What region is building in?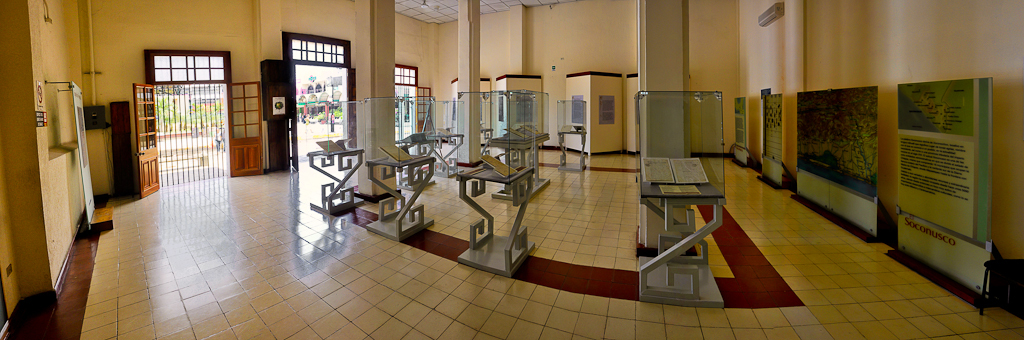
[x1=0, y1=0, x2=1023, y2=339].
